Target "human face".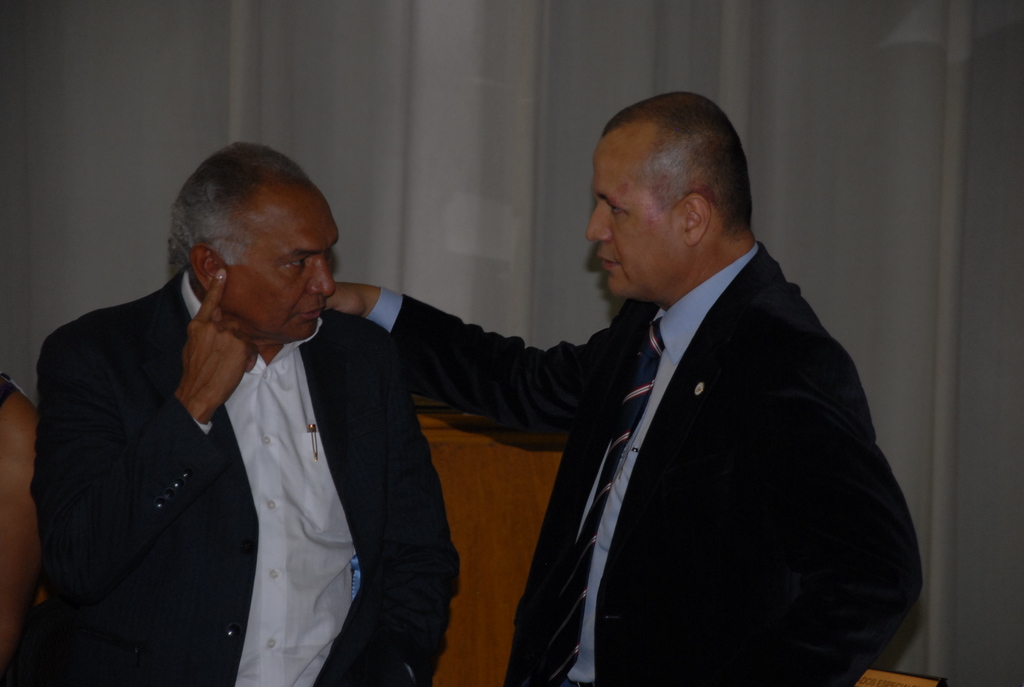
Target region: [x1=225, y1=200, x2=344, y2=346].
